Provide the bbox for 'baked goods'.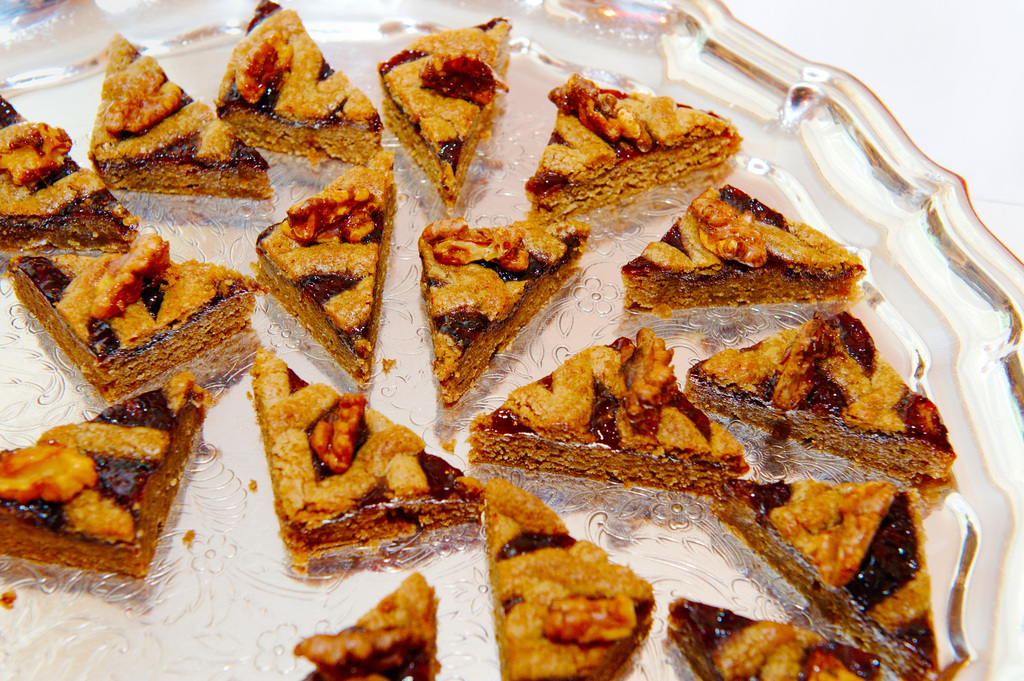
Rect(687, 314, 950, 492).
